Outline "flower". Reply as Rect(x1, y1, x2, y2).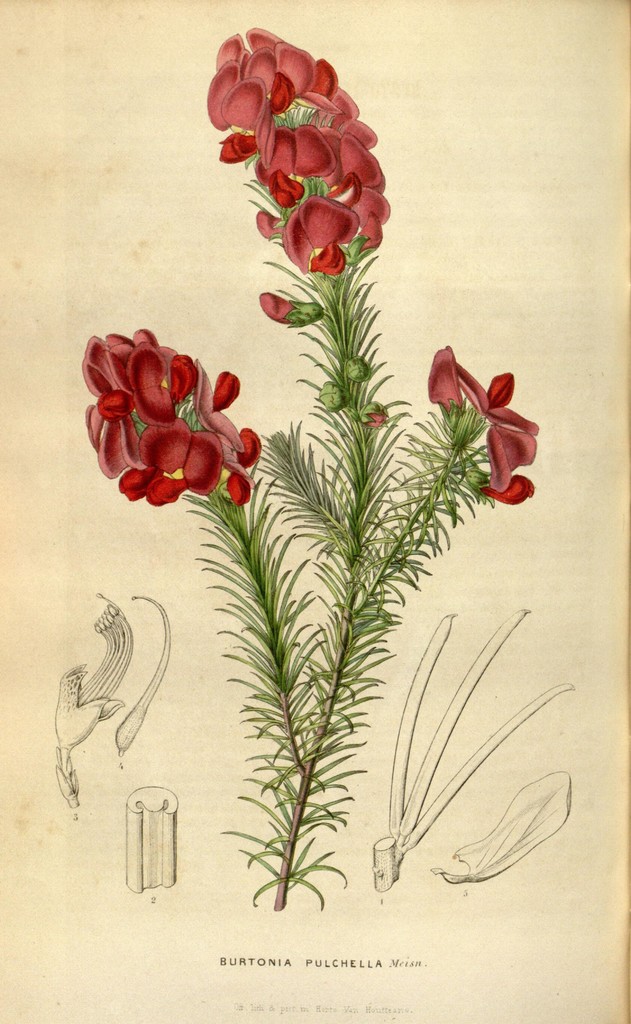
Rect(479, 423, 534, 498).
